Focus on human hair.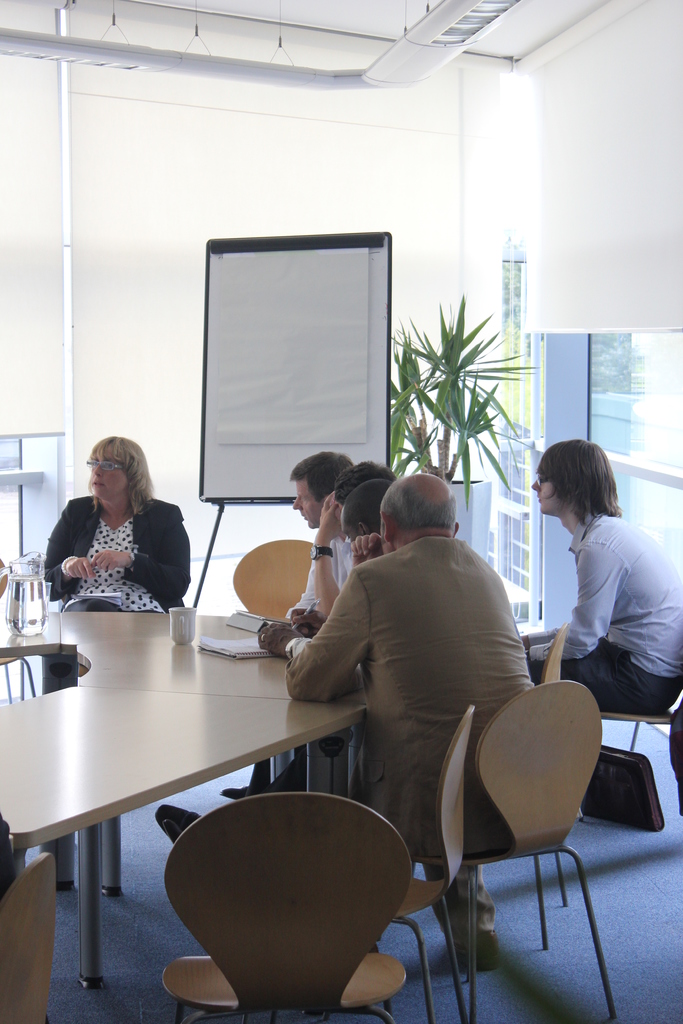
Focused at <region>379, 477, 456, 537</region>.
